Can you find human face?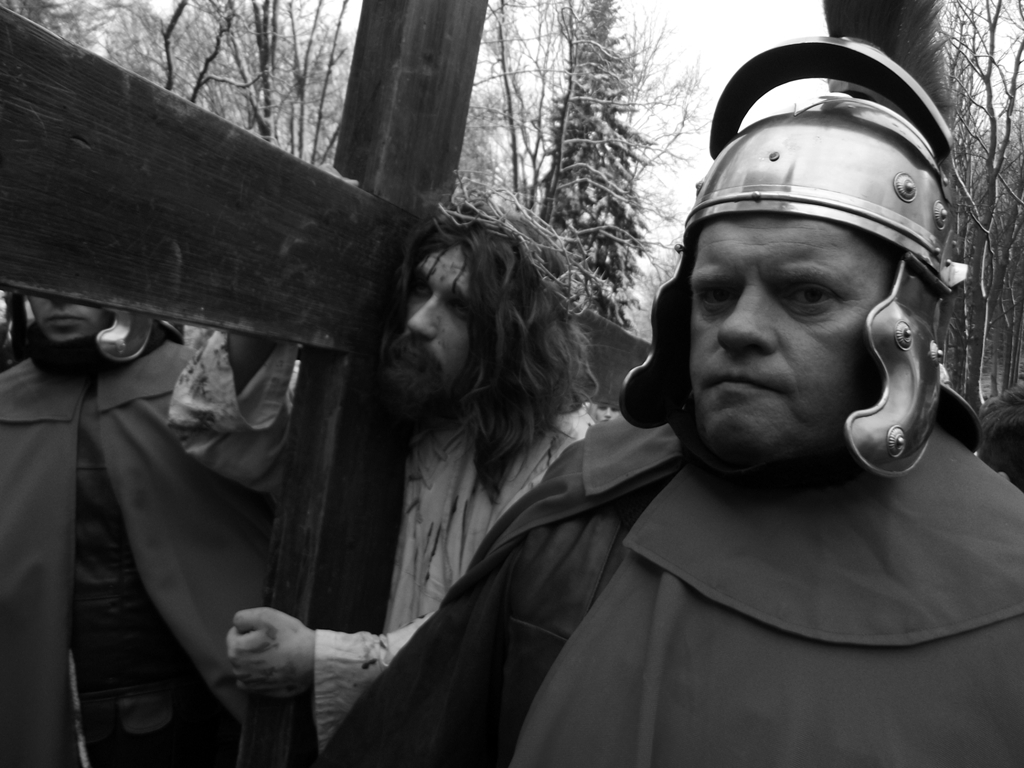
Yes, bounding box: (x1=688, y1=212, x2=892, y2=488).
